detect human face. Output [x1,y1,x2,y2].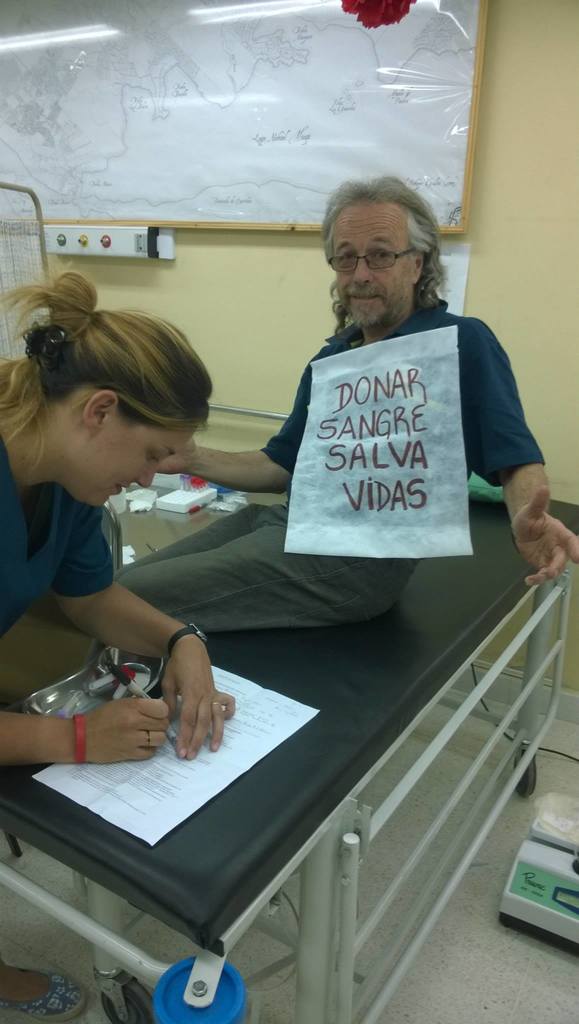
[72,406,198,509].
